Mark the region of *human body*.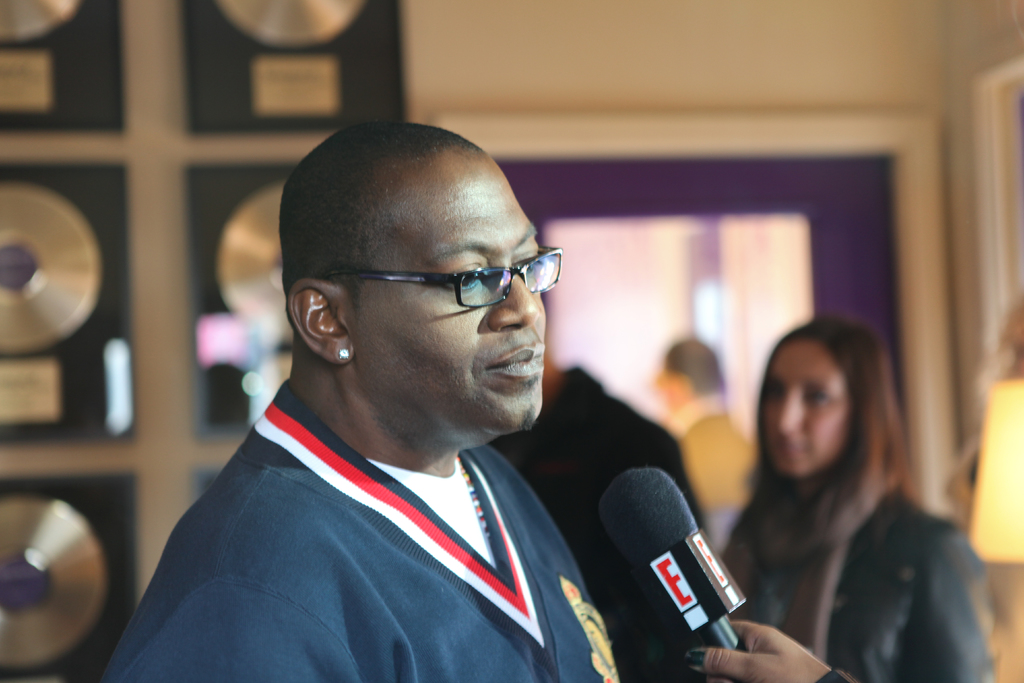
Region: bbox=[715, 479, 997, 682].
